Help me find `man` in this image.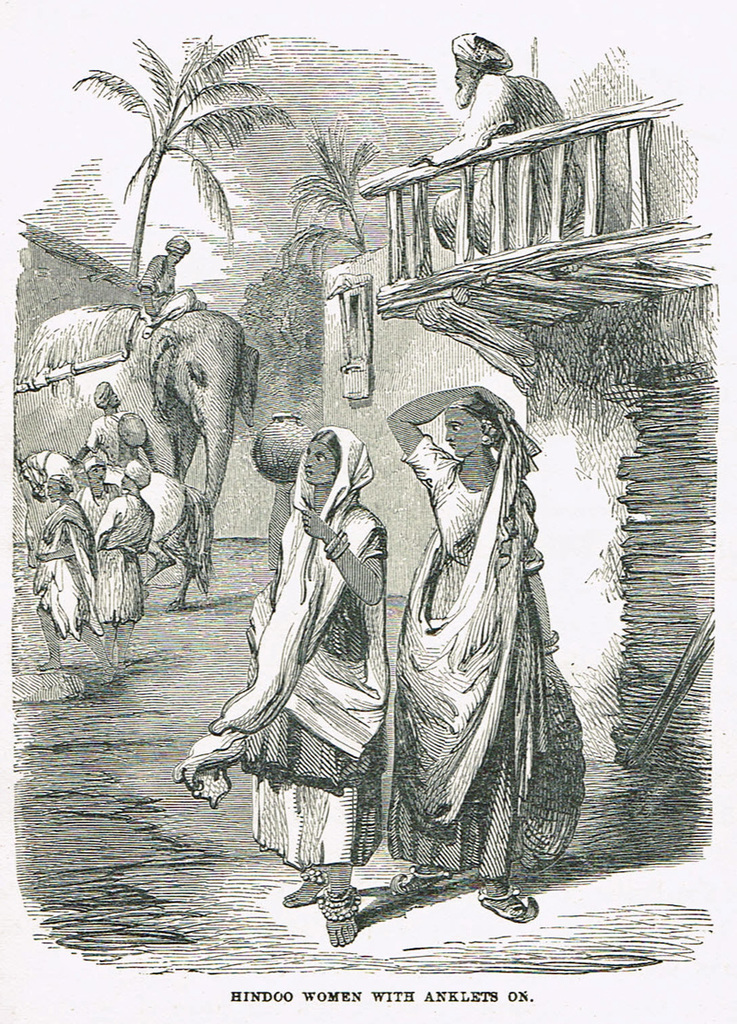
Found it: region(393, 29, 598, 262).
